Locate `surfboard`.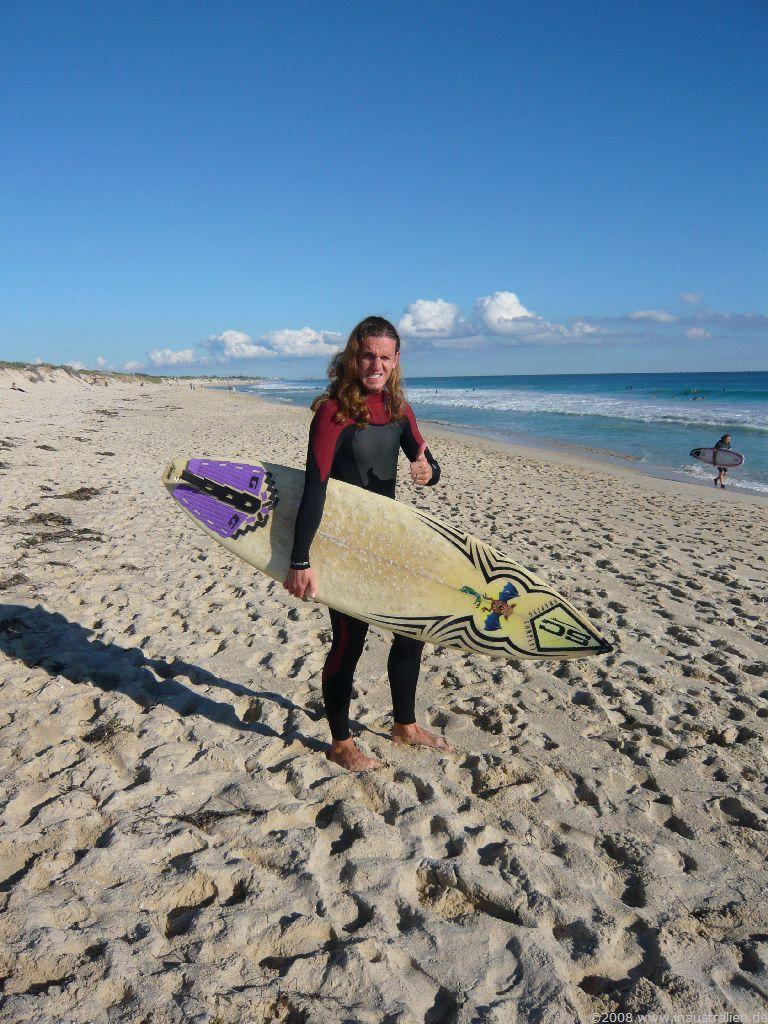
Bounding box: bbox=(164, 455, 616, 665).
